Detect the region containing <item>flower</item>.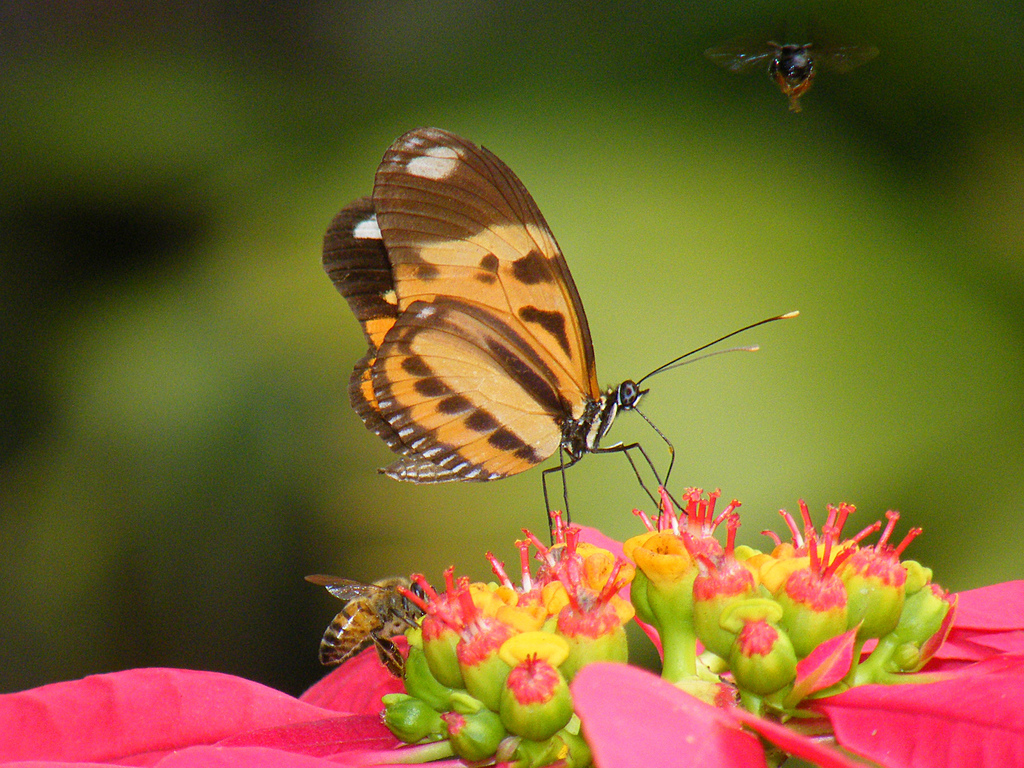
723 611 815 711.
